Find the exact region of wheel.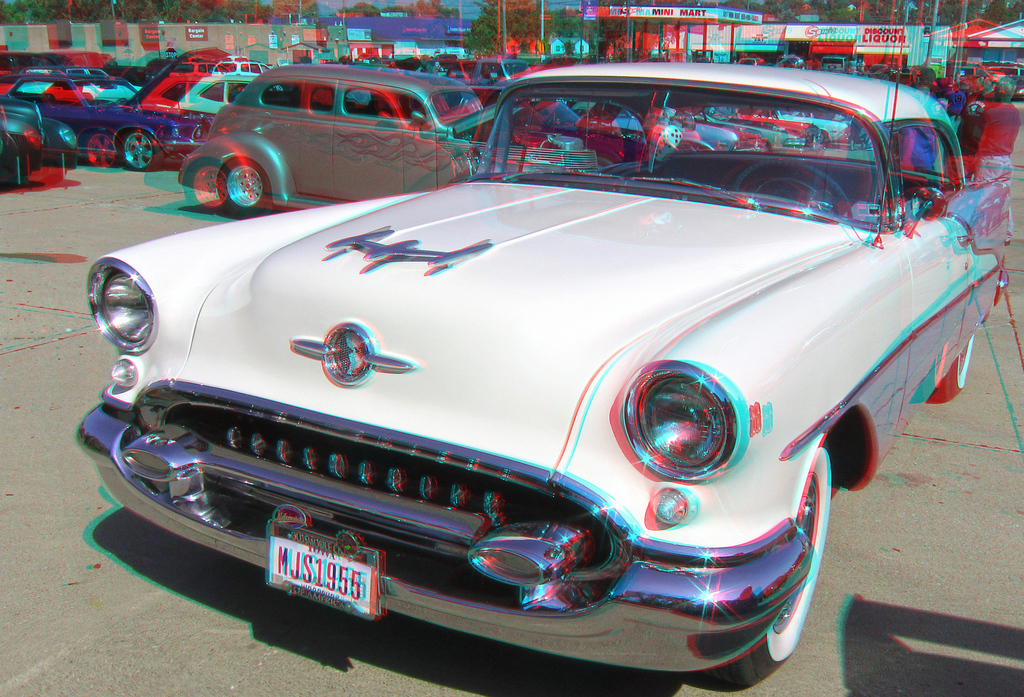
Exact region: BBox(206, 159, 270, 214).
